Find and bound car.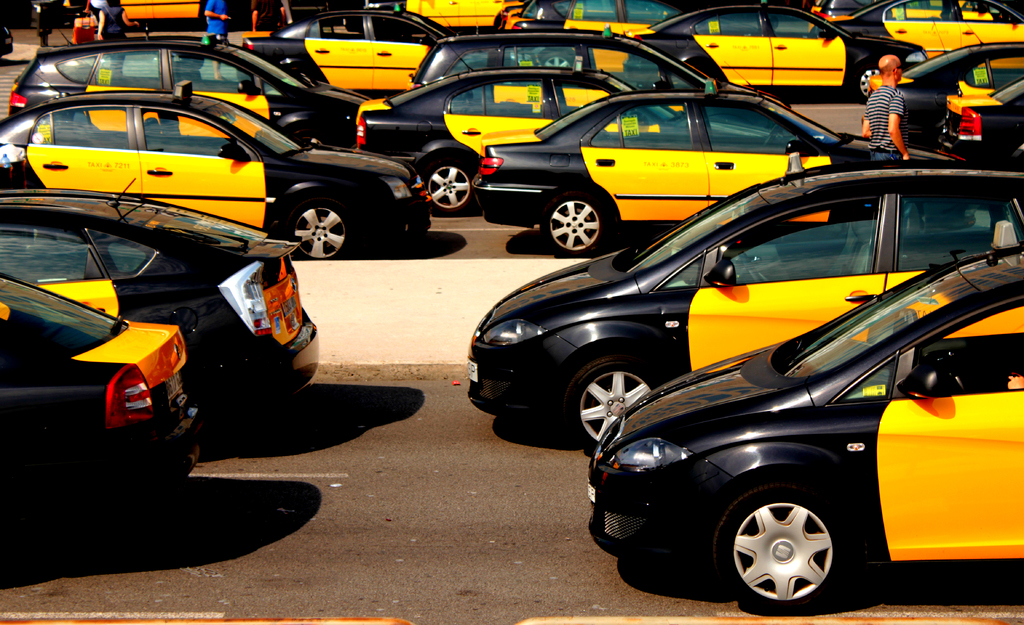
Bound: bbox=[0, 179, 321, 403].
